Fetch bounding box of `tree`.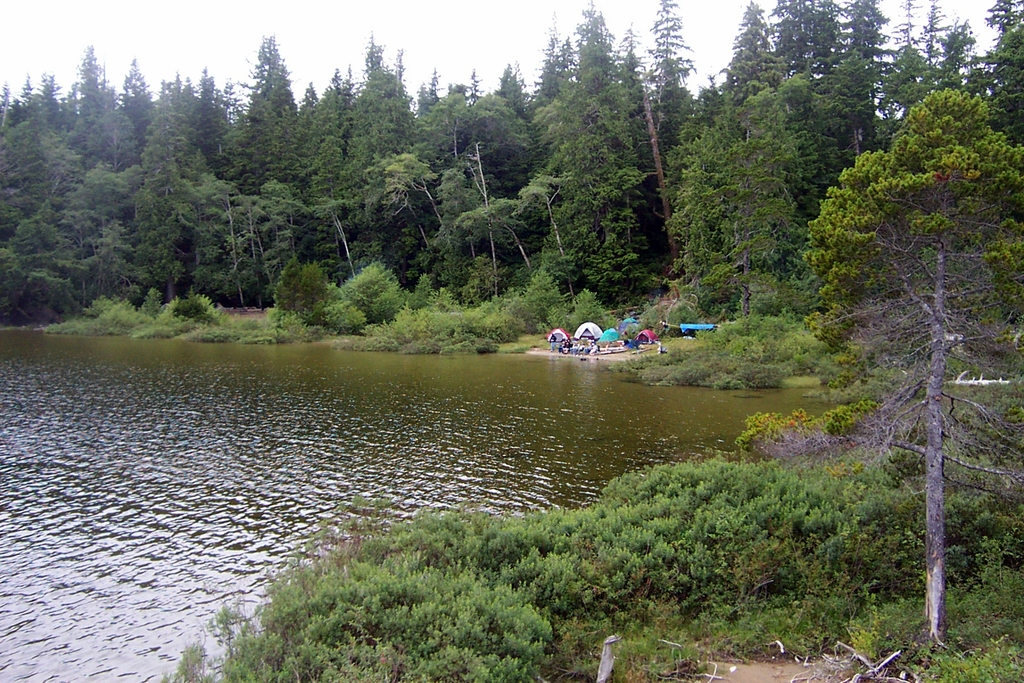
Bbox: crop(665, 68, 731, 231).
